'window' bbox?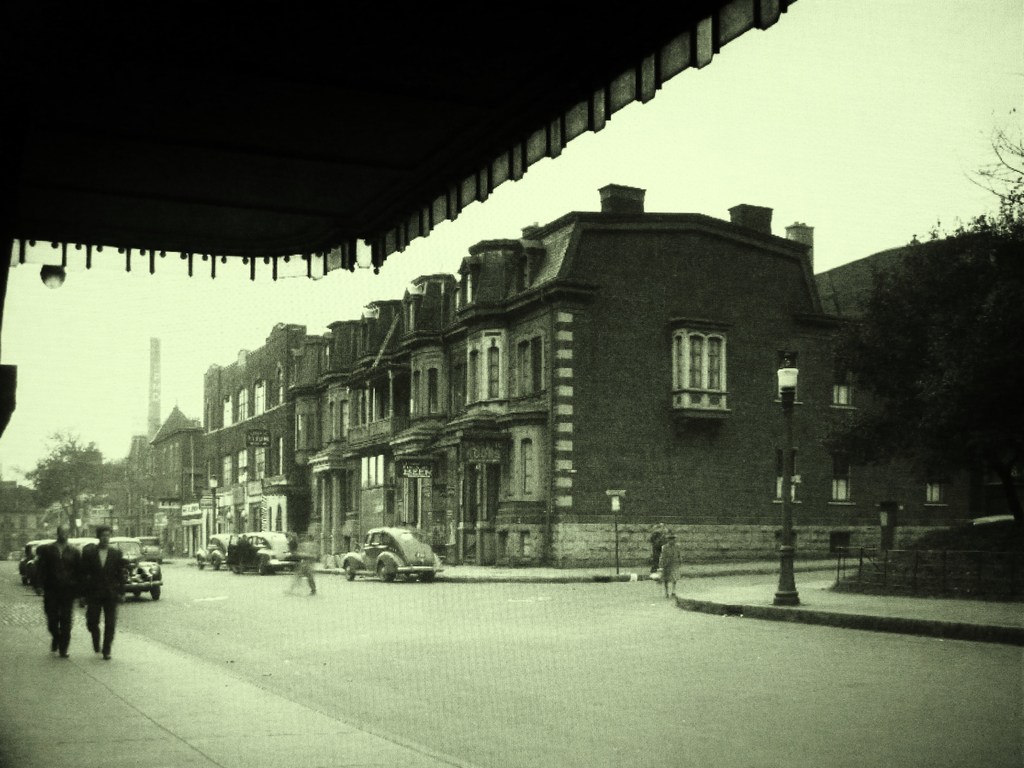
detection(407, 346, 449, 420)
